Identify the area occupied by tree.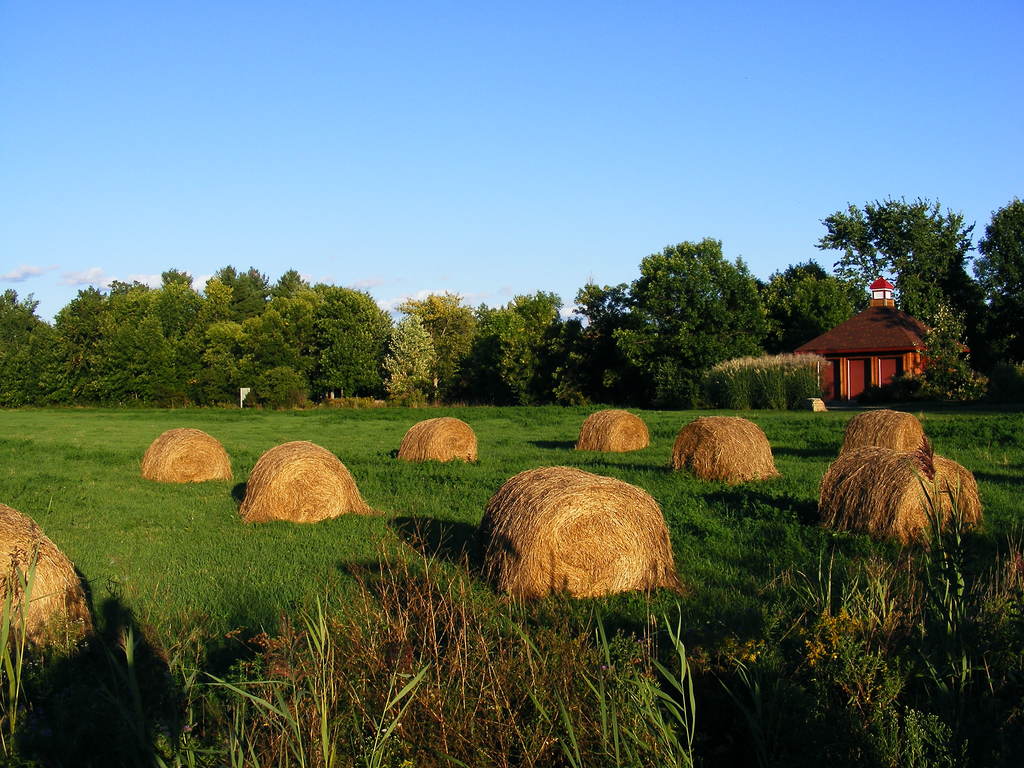
Area: l=504, t=282, r=568, b=370.
